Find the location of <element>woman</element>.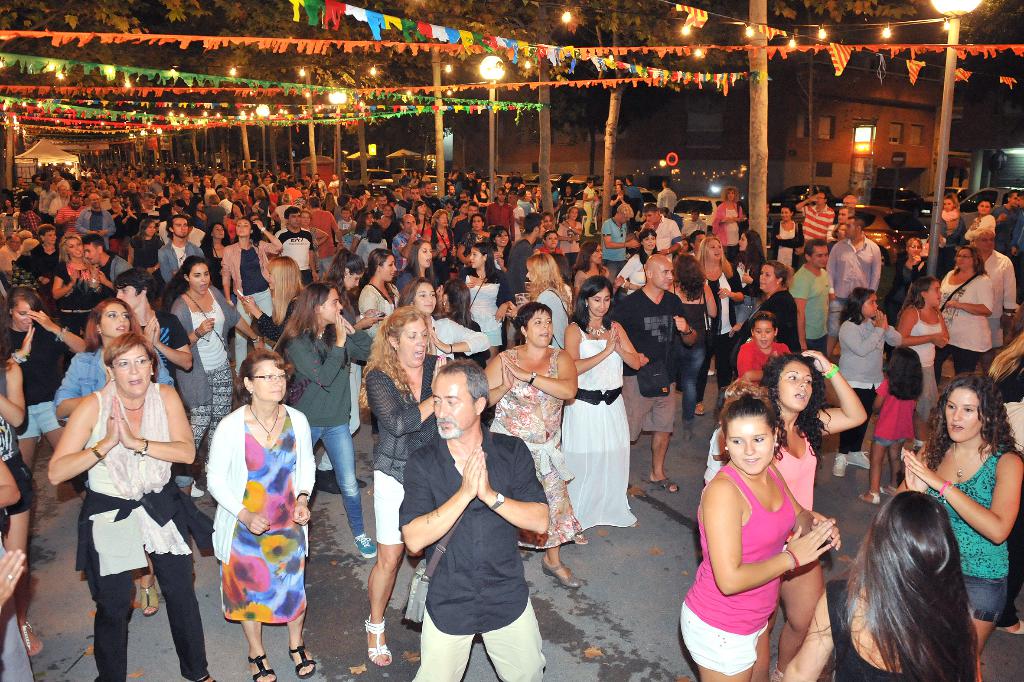
Location: [47, 297, 185, 617].
